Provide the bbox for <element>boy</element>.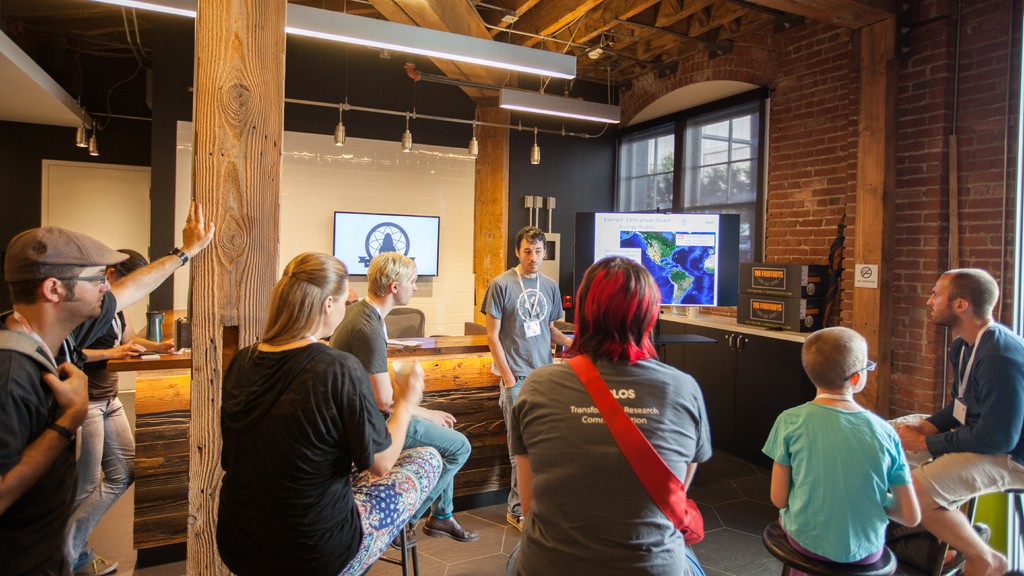
(764,319,925,566).
